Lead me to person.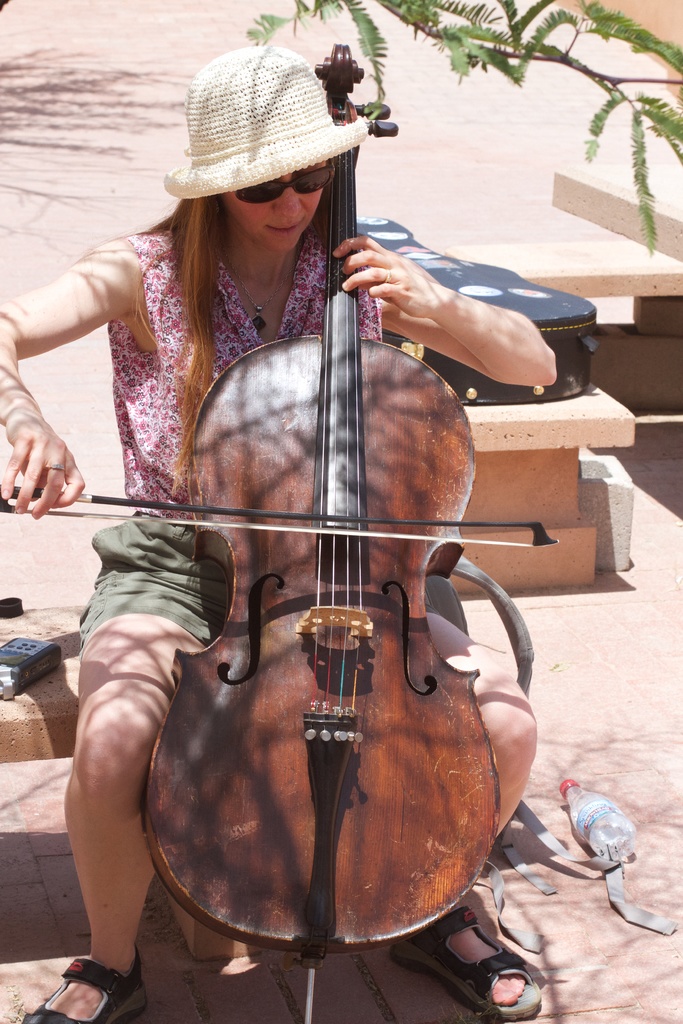
Lead to <box>78,47,540,975</box>.
